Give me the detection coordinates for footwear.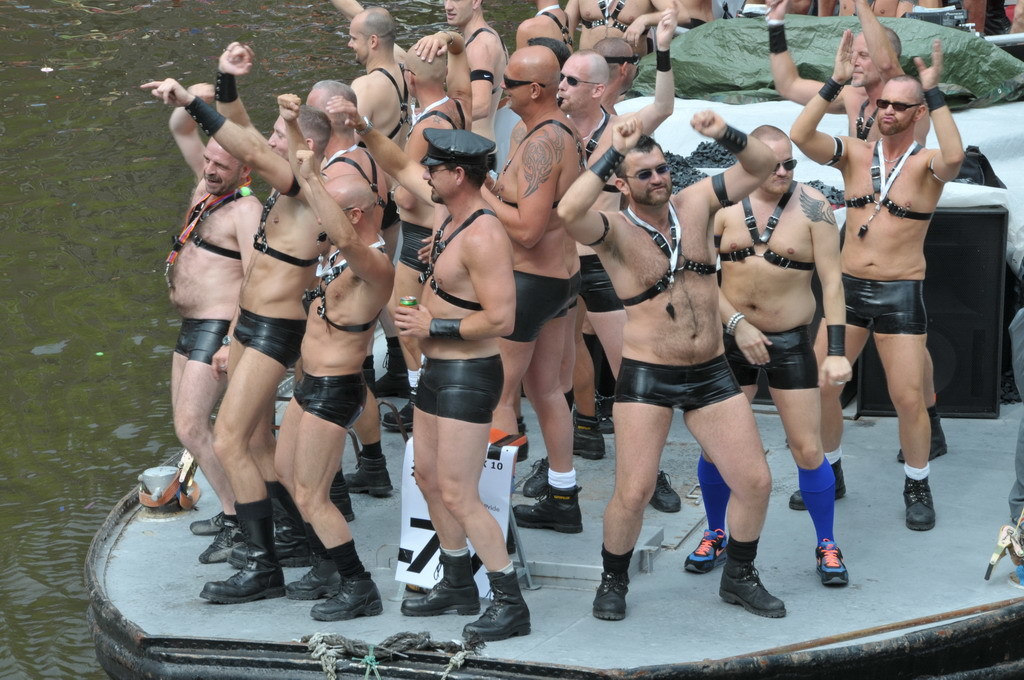
left=376, top=347, right=408, bottom=398.
